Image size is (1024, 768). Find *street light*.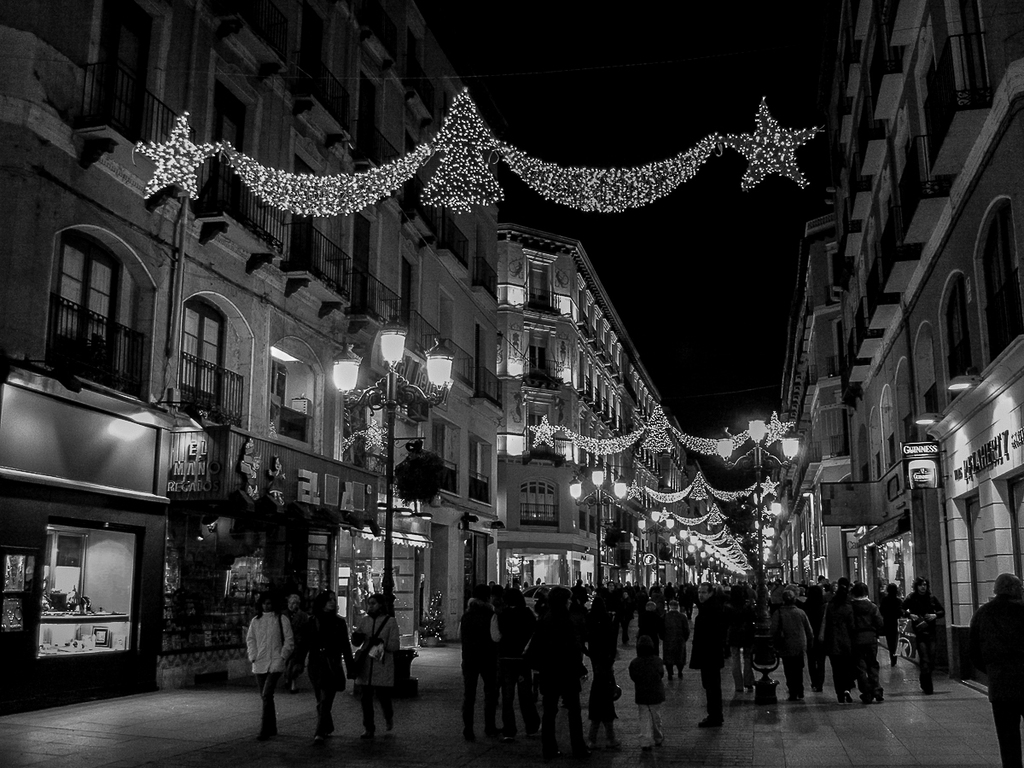
bbox=[635, 504, 679, 590].
